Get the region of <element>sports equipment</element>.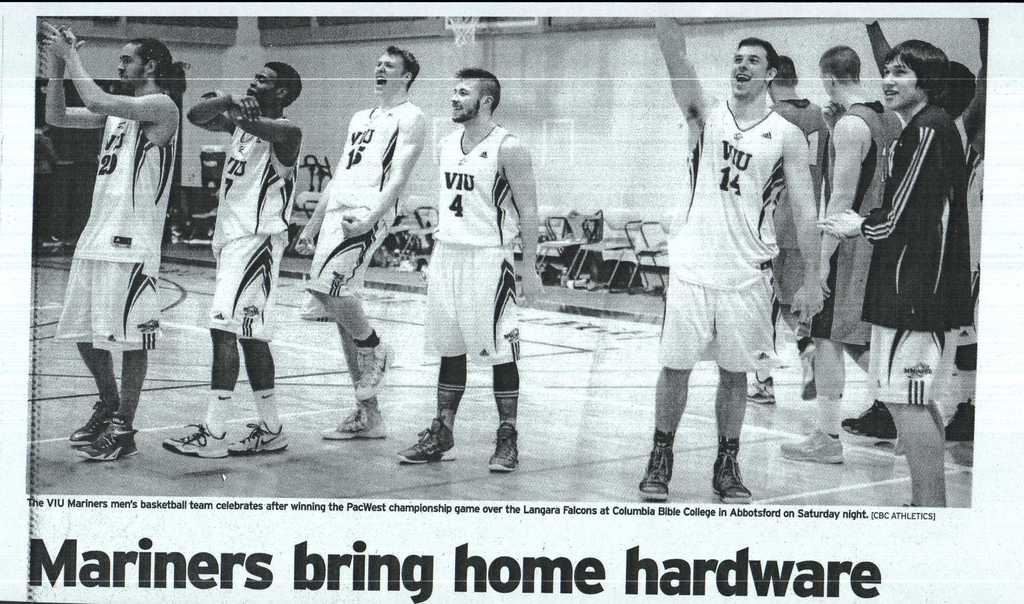
BBox(706, 451, 750, 504).
